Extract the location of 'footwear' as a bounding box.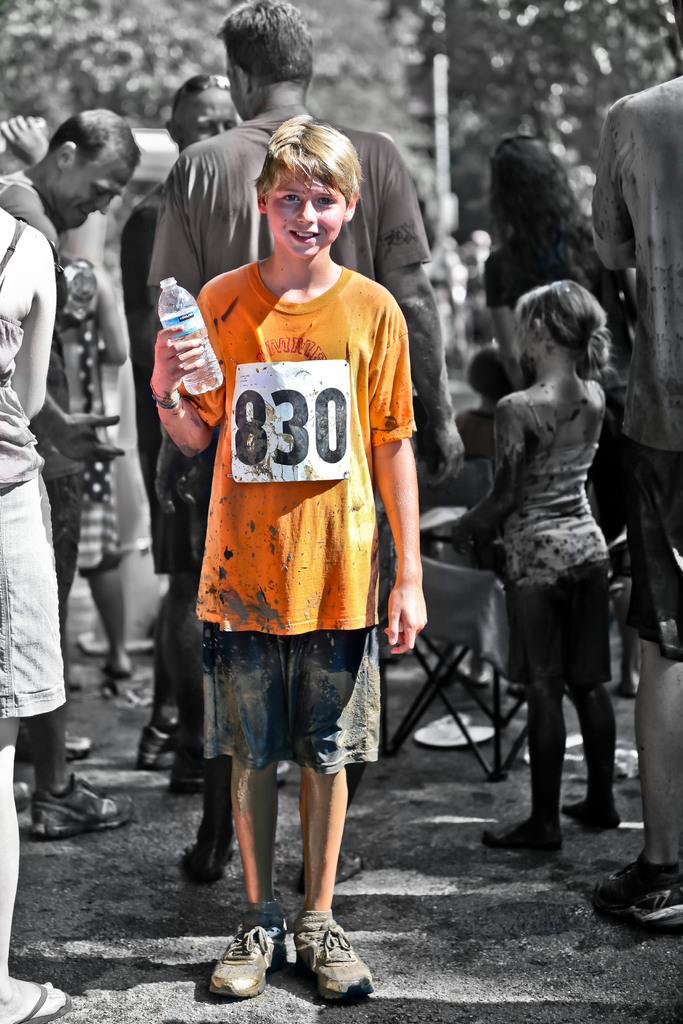
(x1=483, y1=806, x2=559, y2=855).
